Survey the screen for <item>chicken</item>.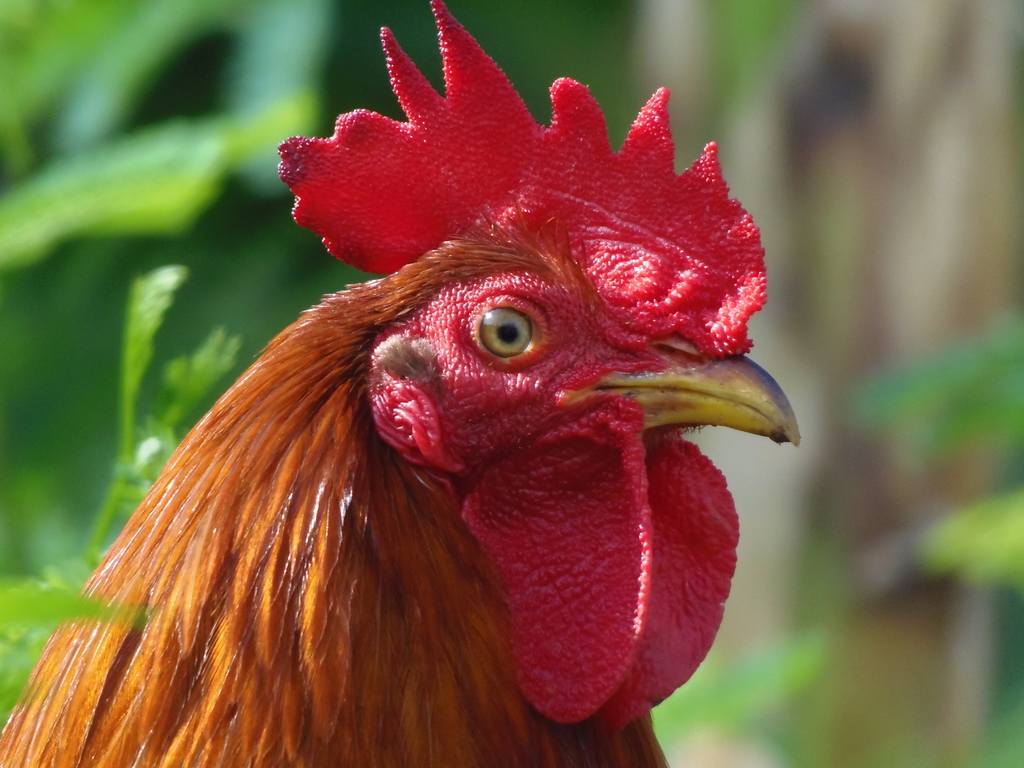
Survey found: 0,0,807,767.
